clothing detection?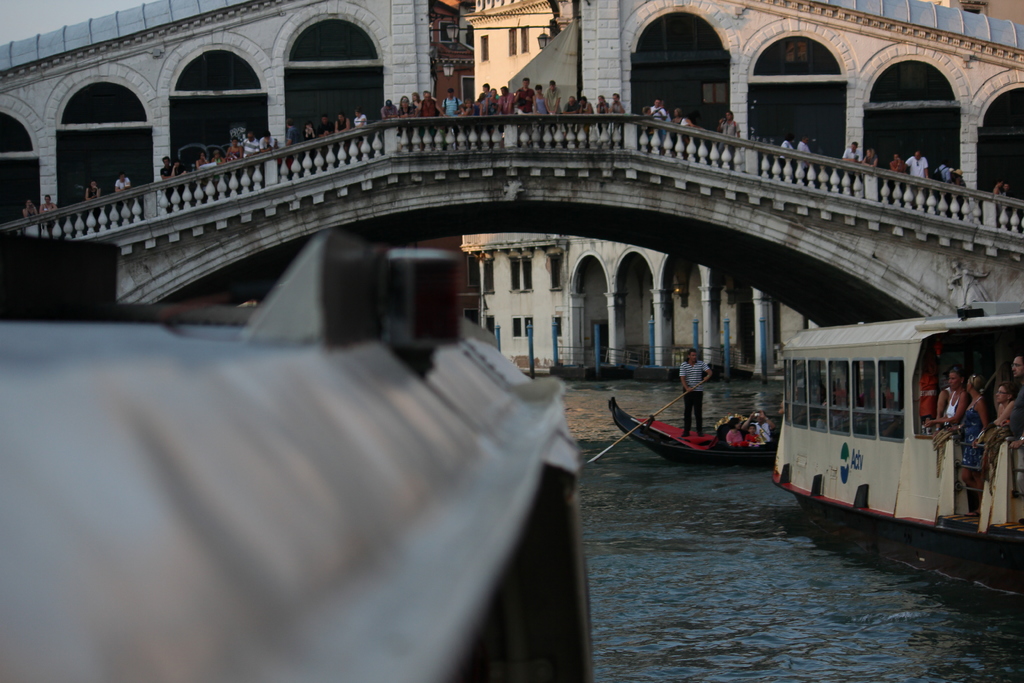
l=676, t=359, r=710, b=437
